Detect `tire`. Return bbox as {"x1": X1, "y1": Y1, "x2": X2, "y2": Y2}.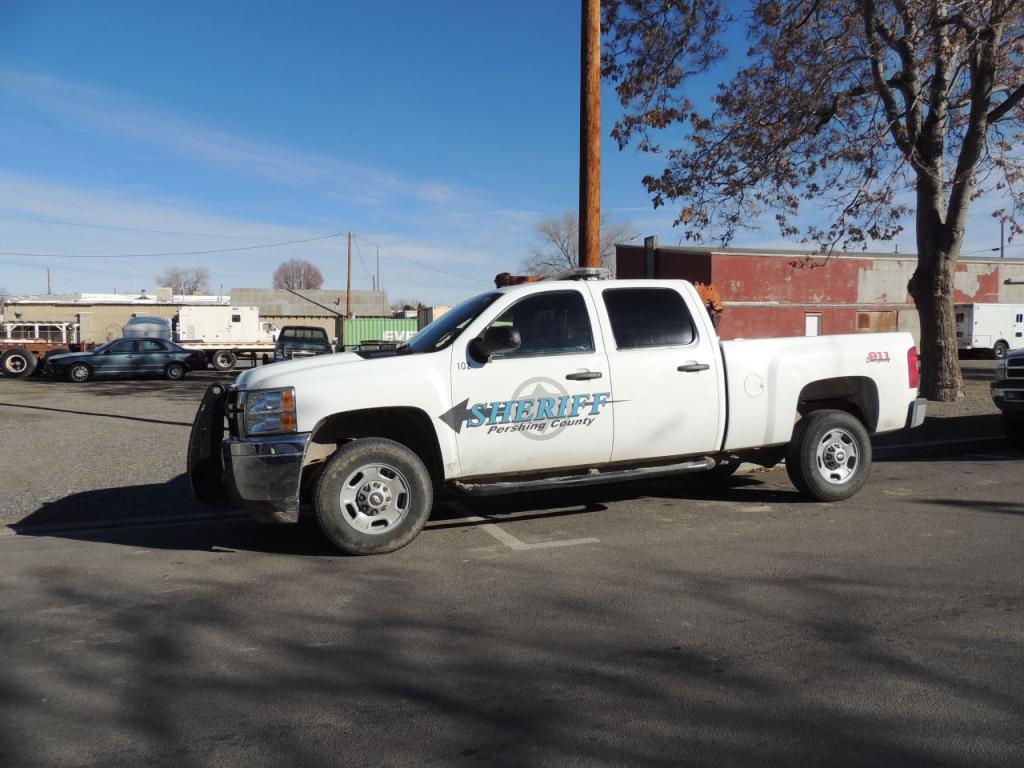
{"x1": 310, "y1": 434, "x2": 434, "y2": 558}.
